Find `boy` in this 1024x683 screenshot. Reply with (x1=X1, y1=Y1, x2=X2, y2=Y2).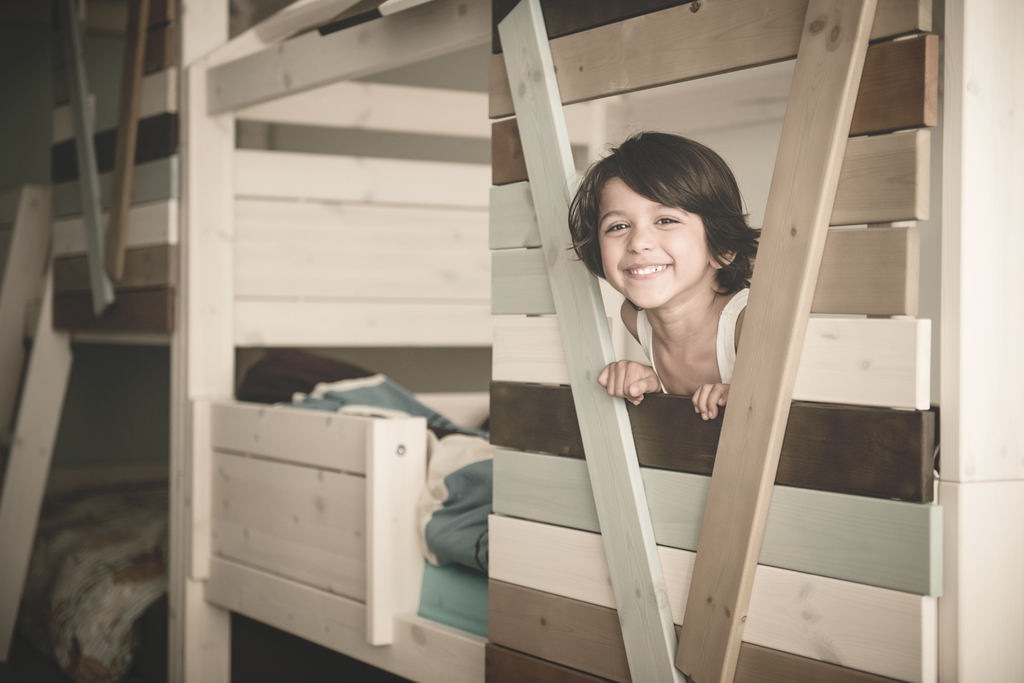
(x1=595, y1=126, x2=760, y2=416).
